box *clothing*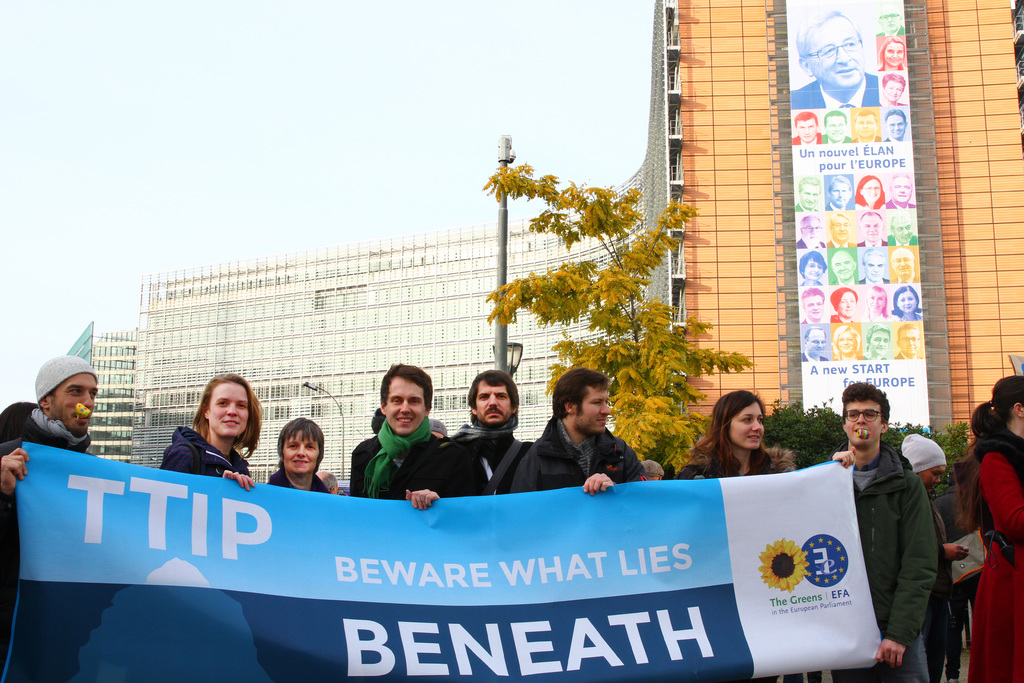
locate(691, 434, 801, 477)
